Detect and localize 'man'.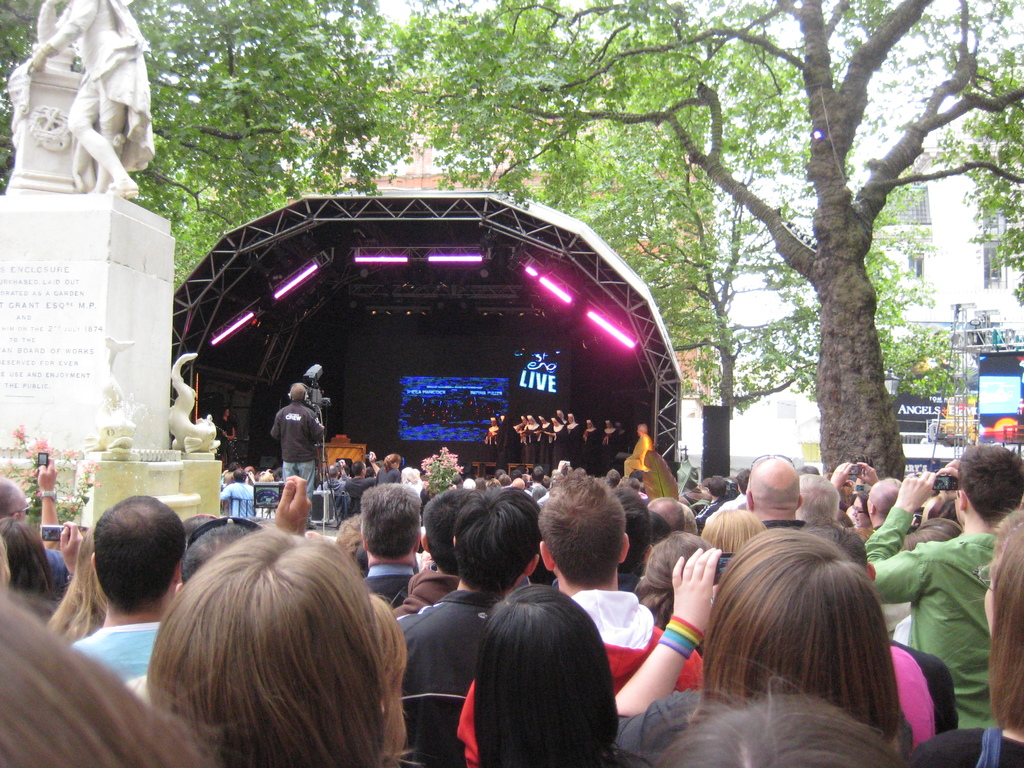
Localized at bbox=[744, 451, 810, 535].
